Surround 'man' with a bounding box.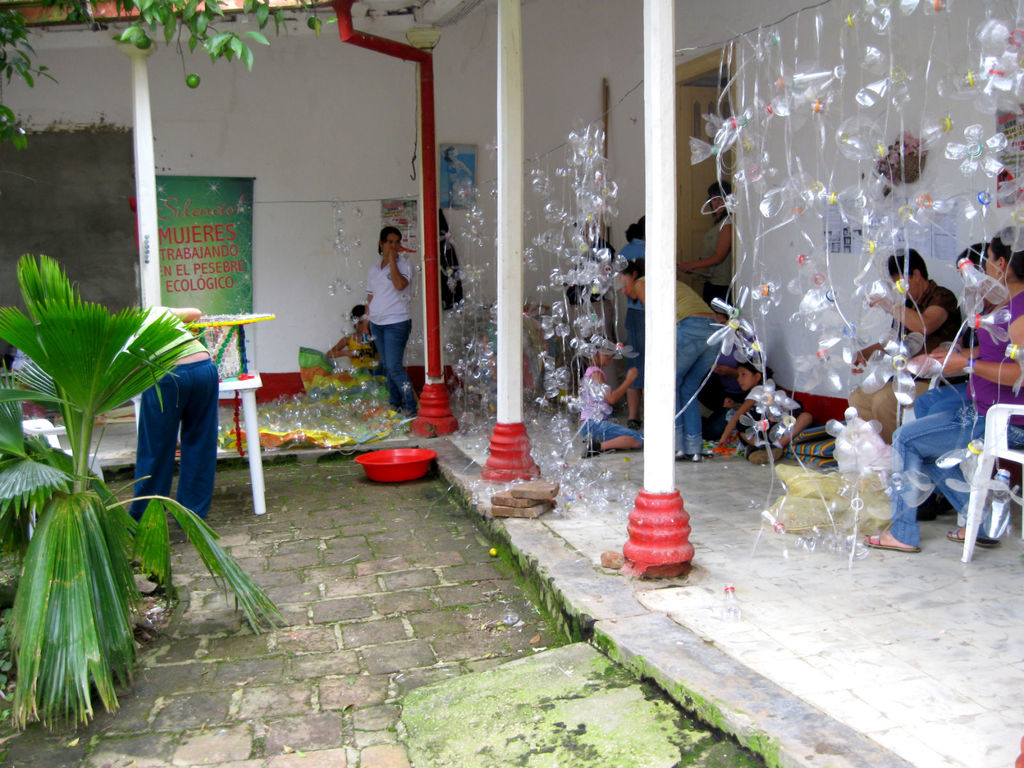
locate(858, 248, 975, 417).
